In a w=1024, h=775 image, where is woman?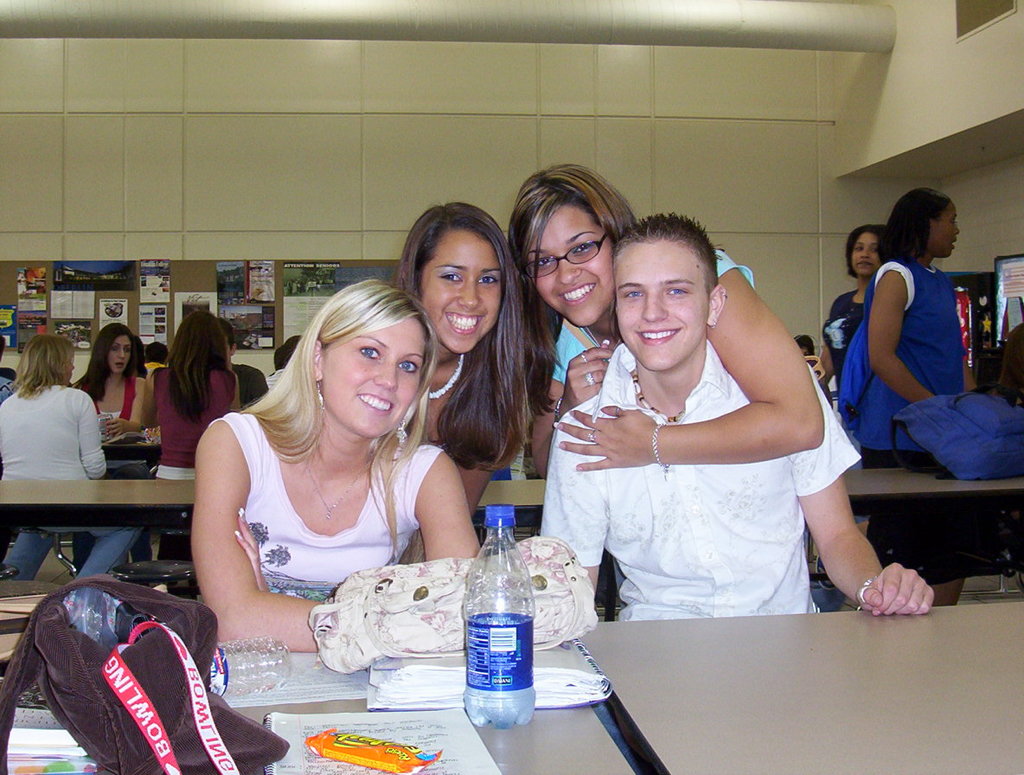
{"left": 493, "top": 166, "right": 819, "bottom": 475}.
